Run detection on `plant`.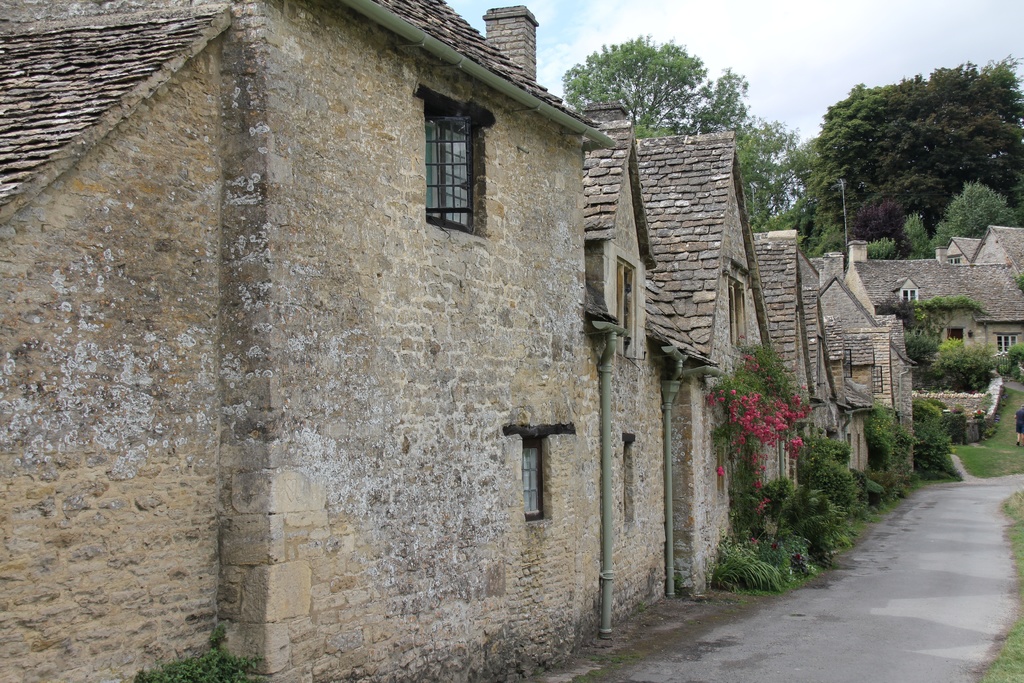
Result: 749 527 794 584.
